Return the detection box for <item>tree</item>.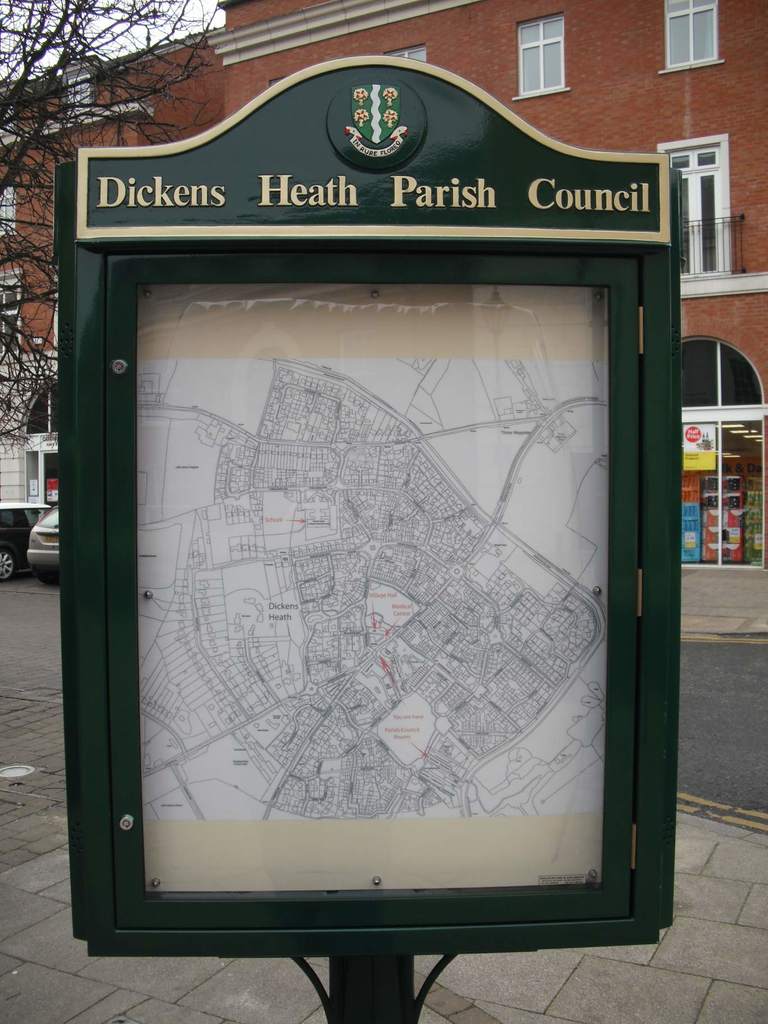
x1=0, y1=0, x2=221, y2=441.
